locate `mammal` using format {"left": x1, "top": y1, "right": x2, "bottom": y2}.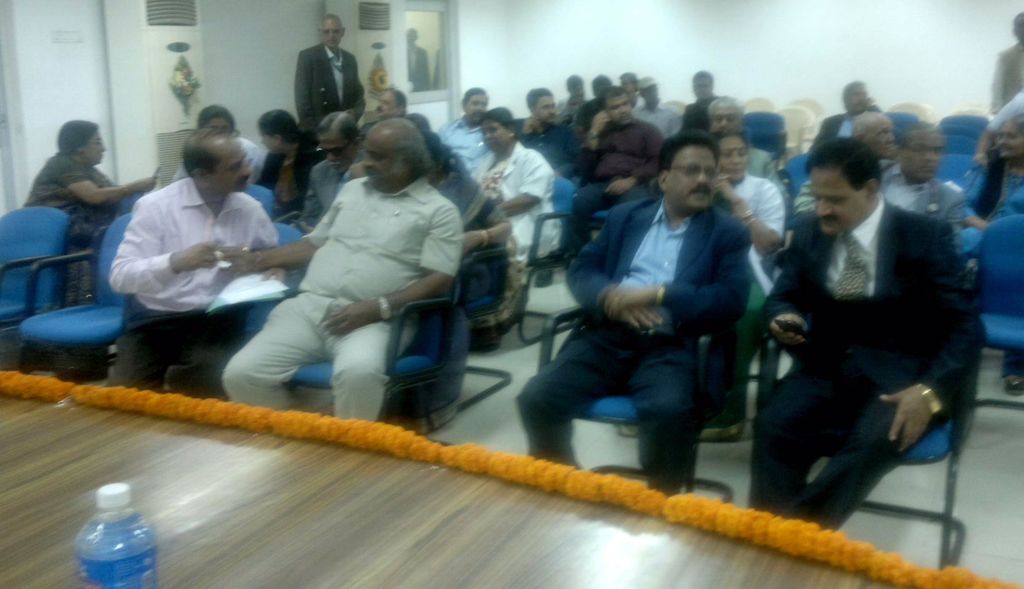
{"left": 371, "top": 83, "right": 404, "bottom": 118}.
